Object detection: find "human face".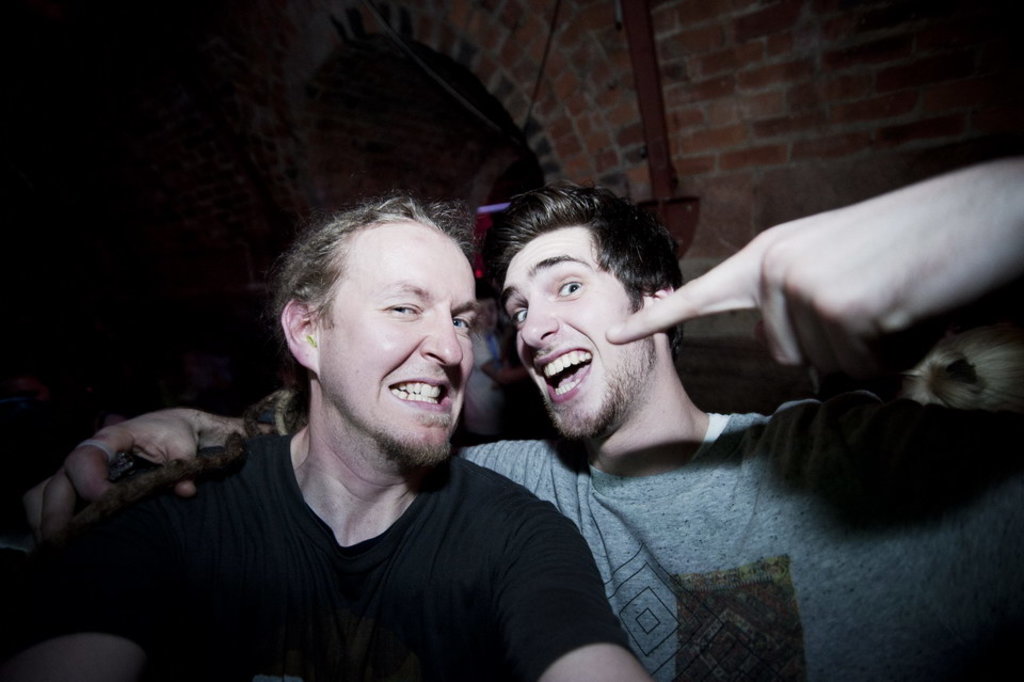
[500, 222, 650, 441].
